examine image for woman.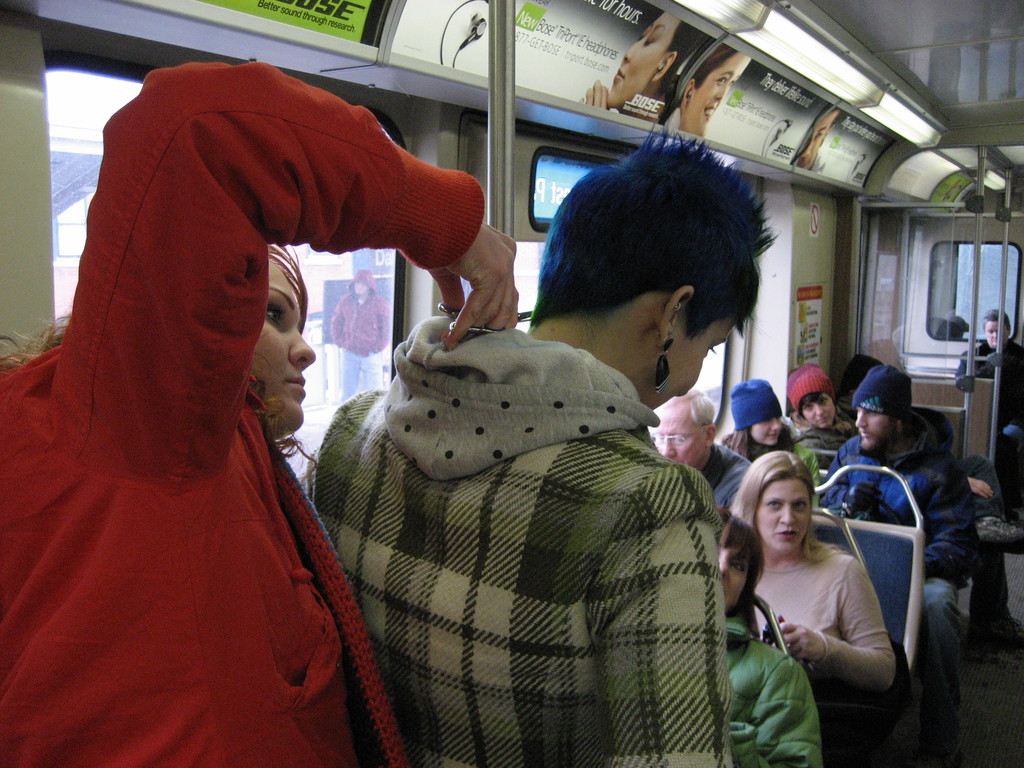
Examination result: locate(793, 361, 1023, 656).
